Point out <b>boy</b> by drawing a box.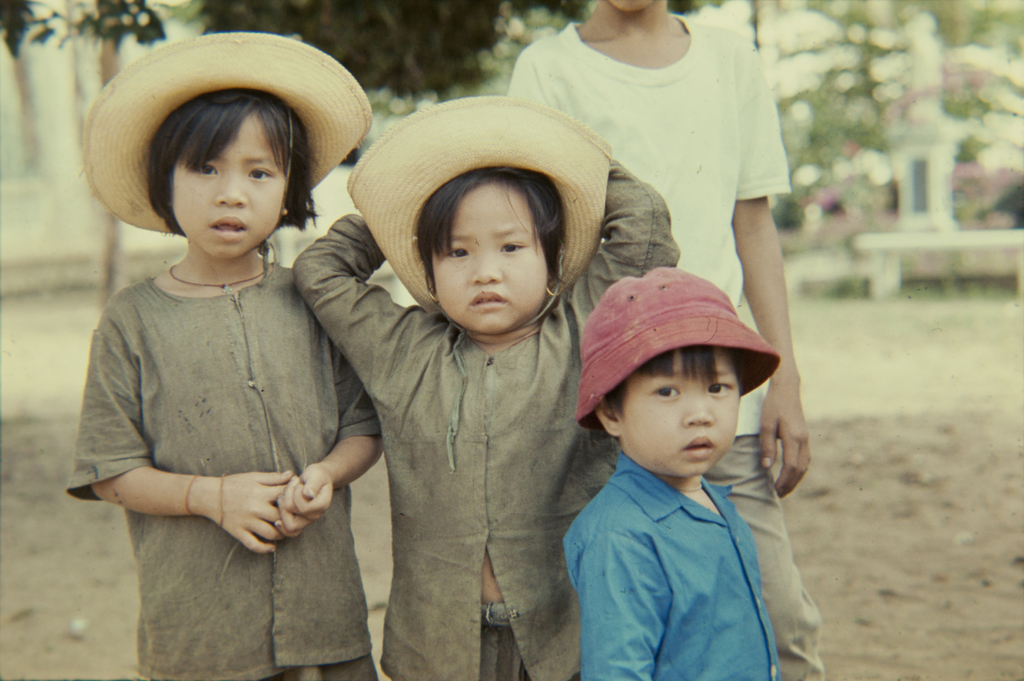
289 97 682 680.
